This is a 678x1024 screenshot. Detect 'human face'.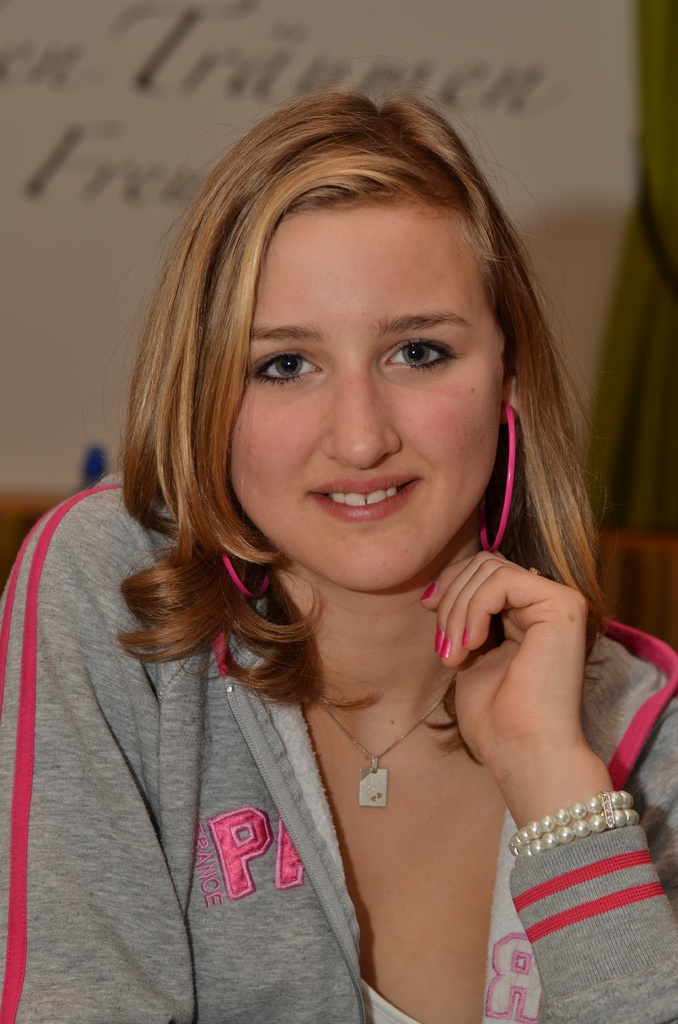
x1=226 y1=204 x2=503 y2=592.
